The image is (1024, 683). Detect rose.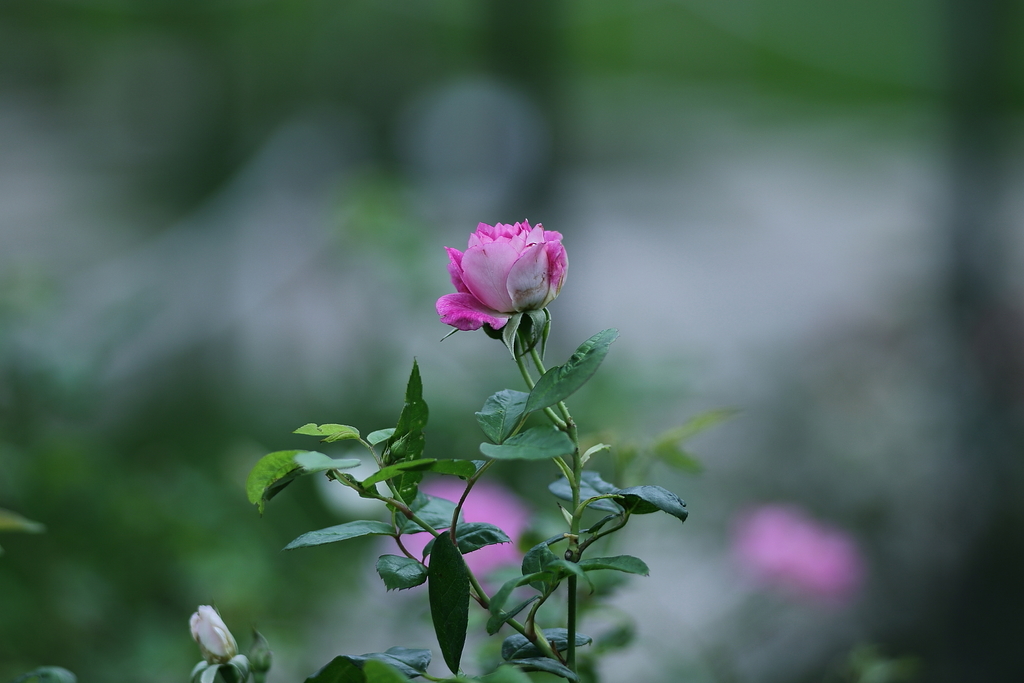
Detection: BBox(435, 219, 569, 333).
